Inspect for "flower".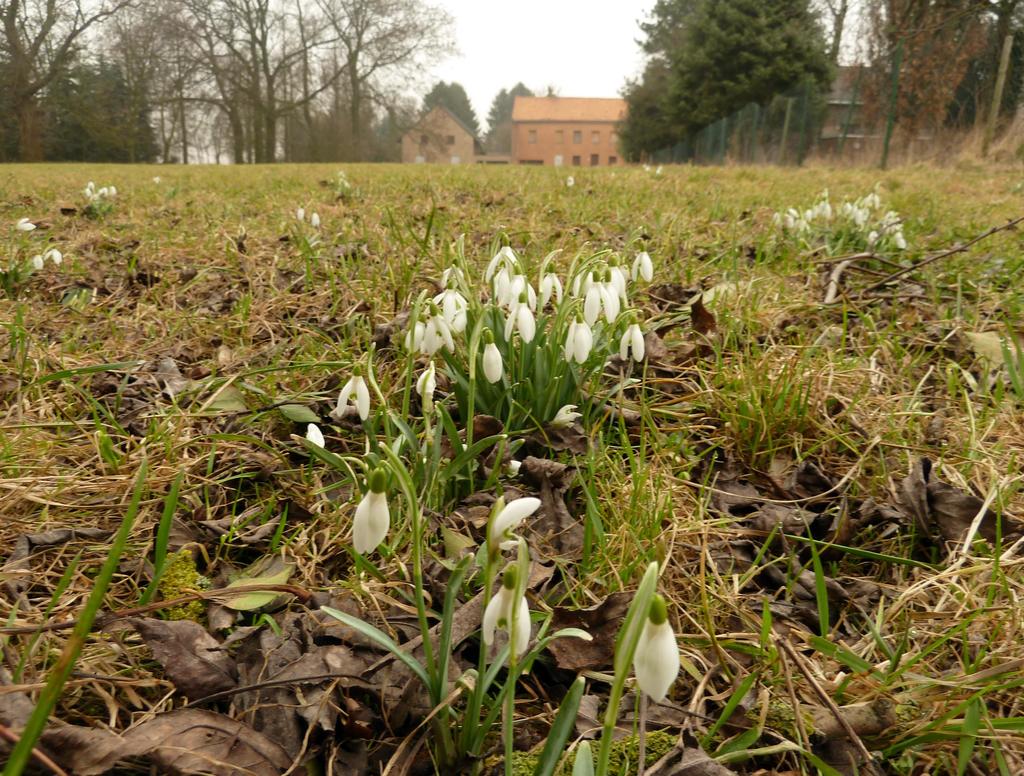
Inspection: x1=40, y1=252, x2=63, y2=264.
